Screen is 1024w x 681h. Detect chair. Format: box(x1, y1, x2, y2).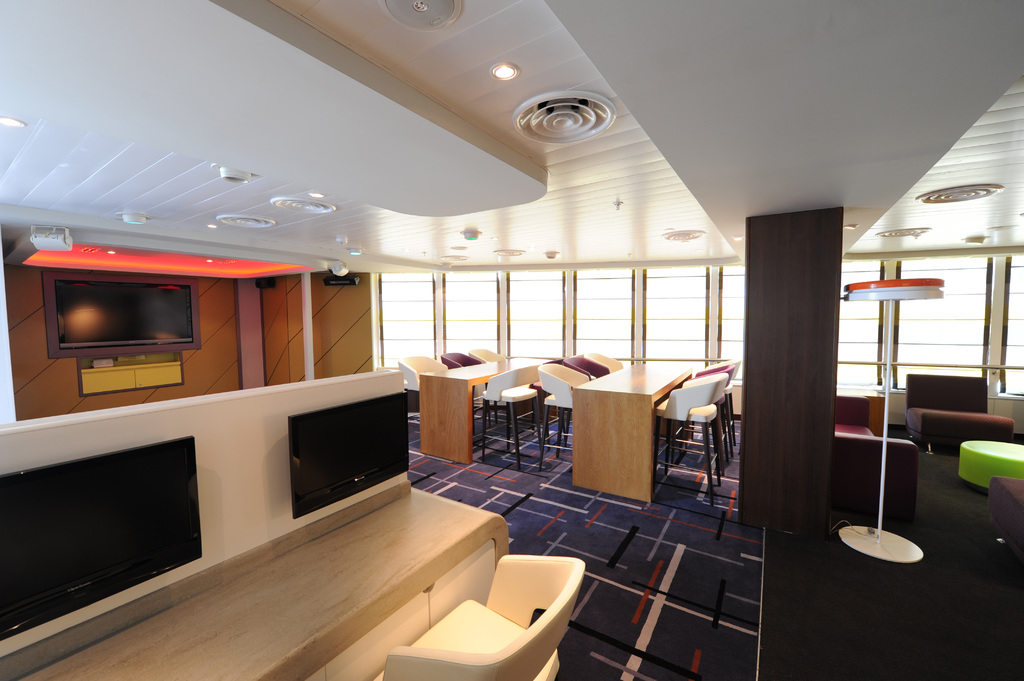
box(666, 361, 733, 482).
